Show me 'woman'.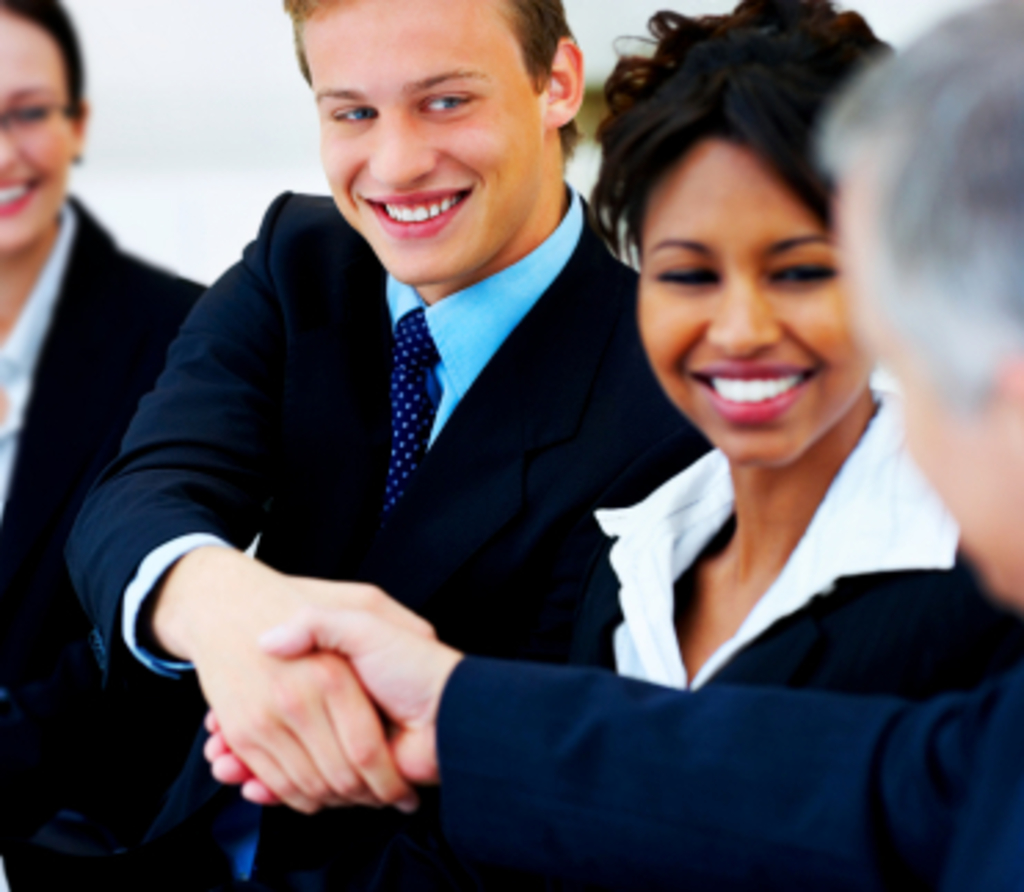
'woman' is here: 489, 0, 1021, 701.
